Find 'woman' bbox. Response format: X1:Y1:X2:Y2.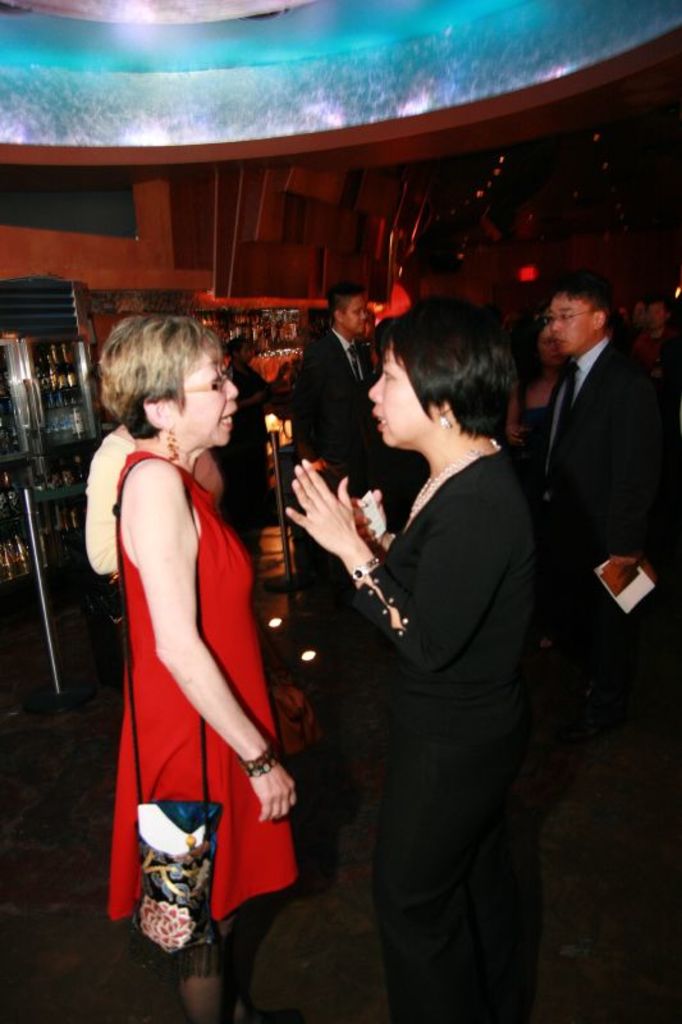
279:300:534:1023.
